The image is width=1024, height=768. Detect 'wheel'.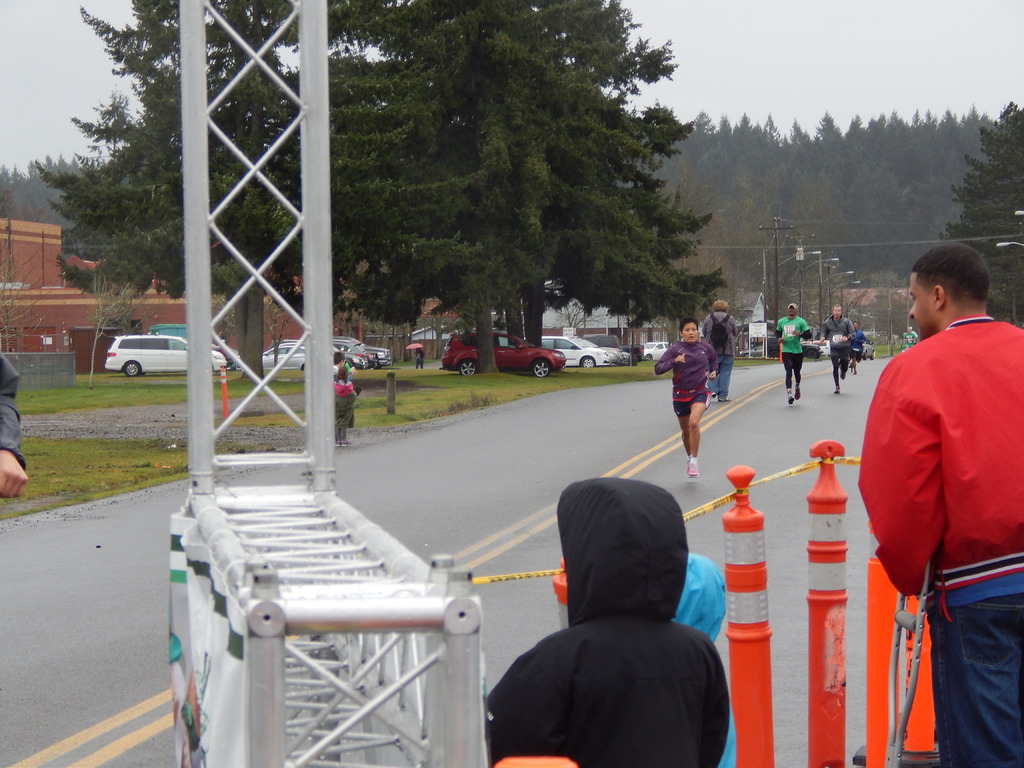
Detection: {"x1": 806, "y1": 348, "x2": 819, "y2": 360}.
